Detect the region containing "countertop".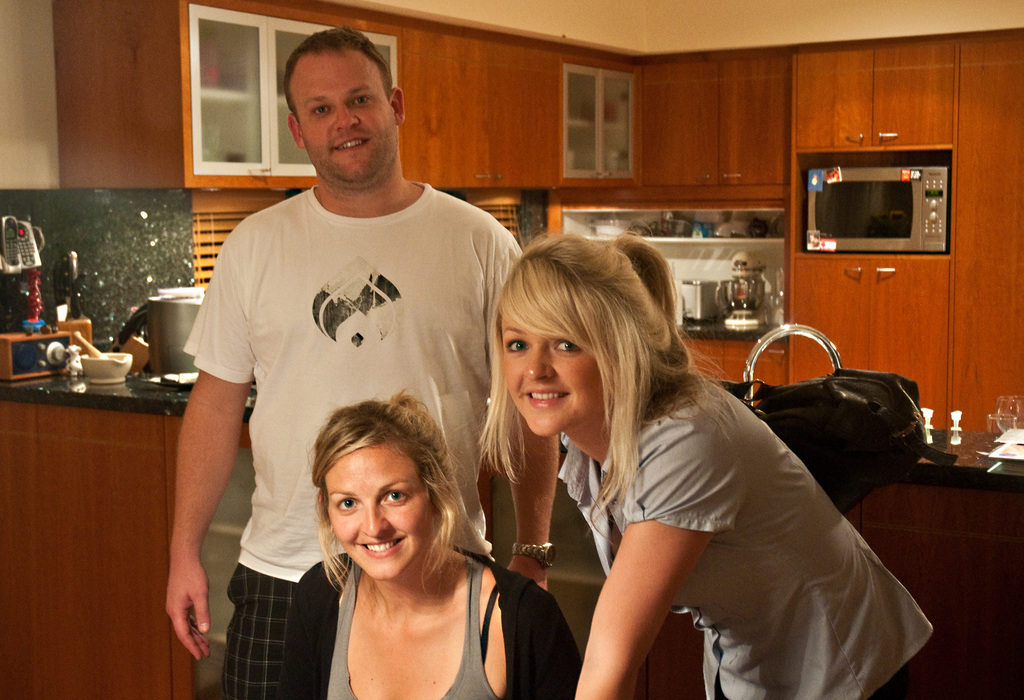
rect(870, 426, 1023, 494).
